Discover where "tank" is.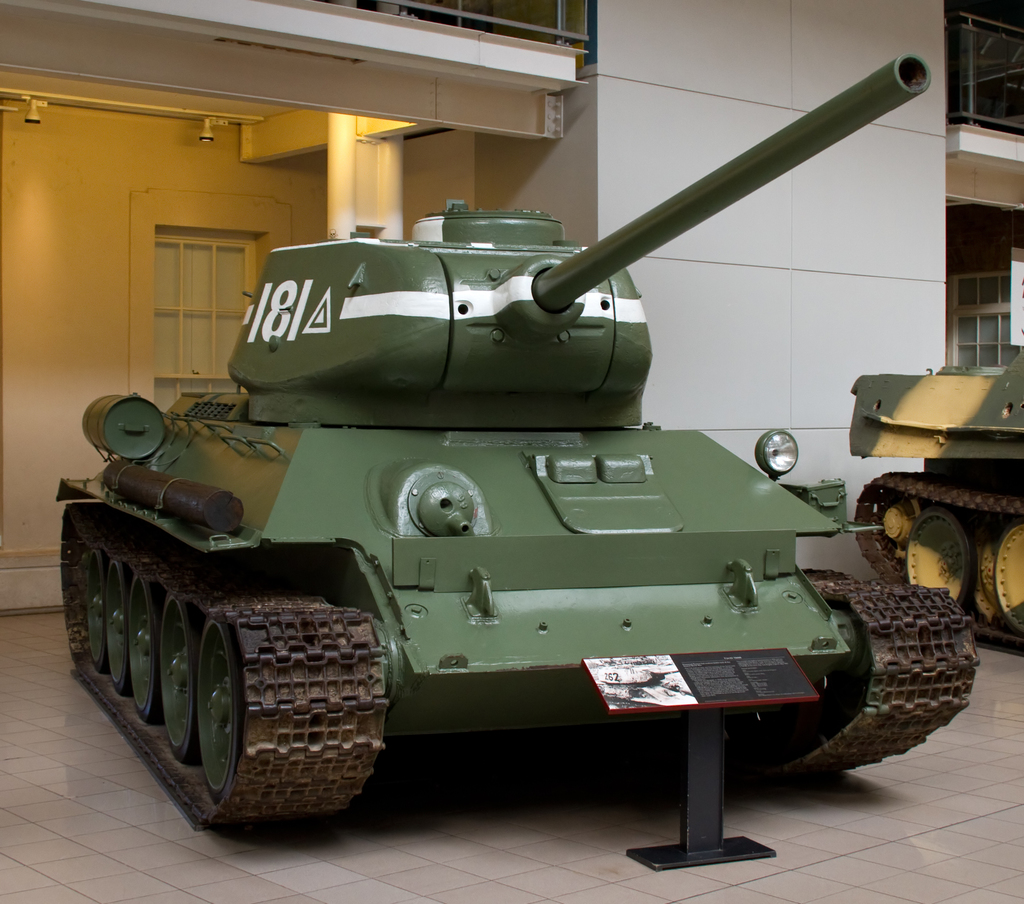
Discovered at [x1=54, y1=49, x2=980, y2=835].
